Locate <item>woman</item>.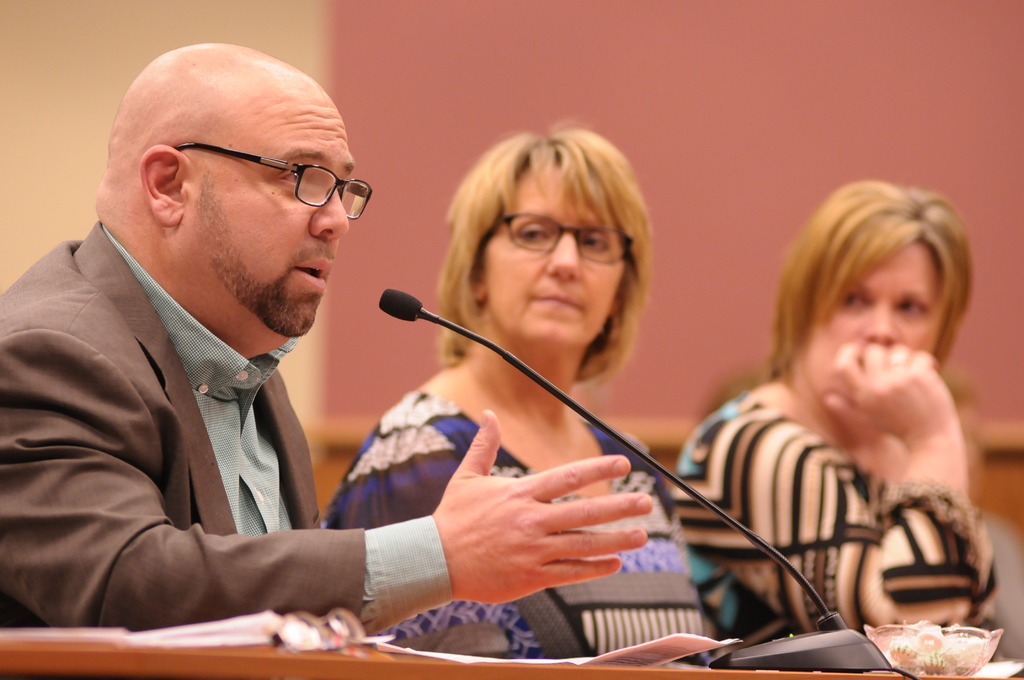
Bounding box: [left=691, top=133, right=1023, bottom=670].
